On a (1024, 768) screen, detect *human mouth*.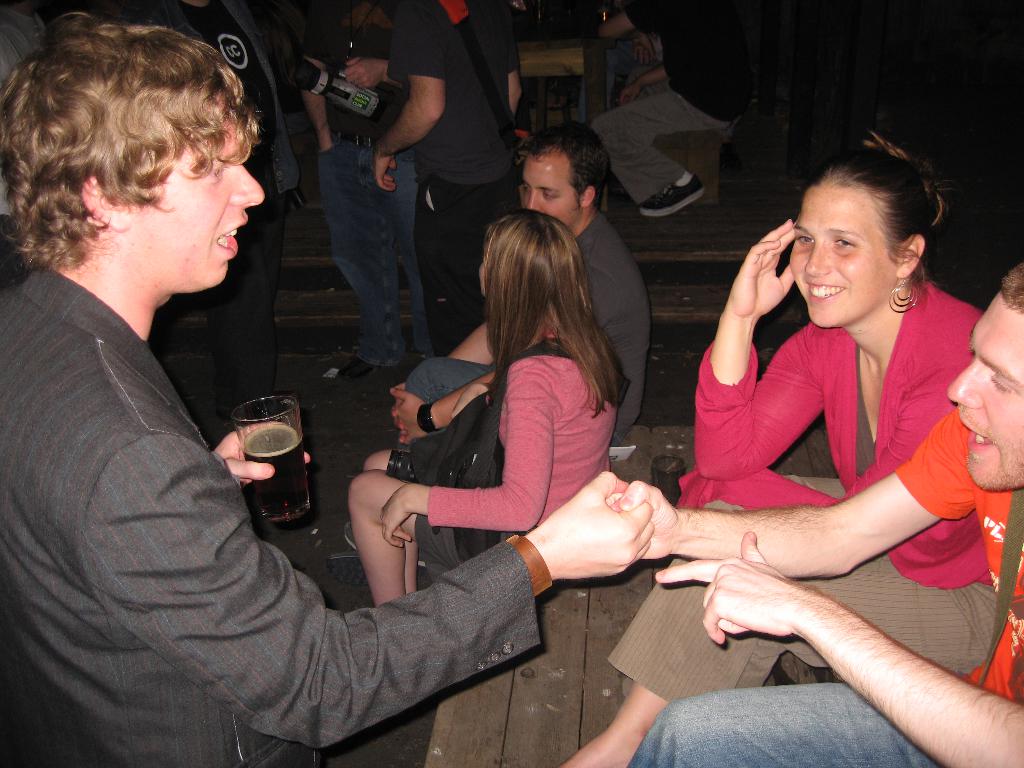
x1=807, y1=281, x2=845, y2=307.
